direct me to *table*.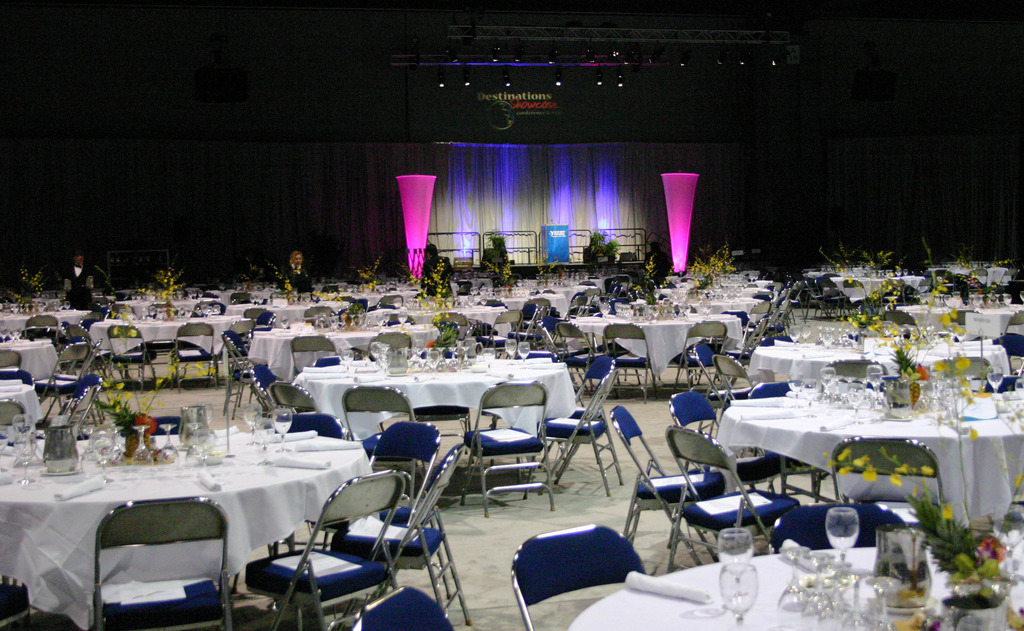
Direction: [left=305, top=342, right=565, bottom=388].
